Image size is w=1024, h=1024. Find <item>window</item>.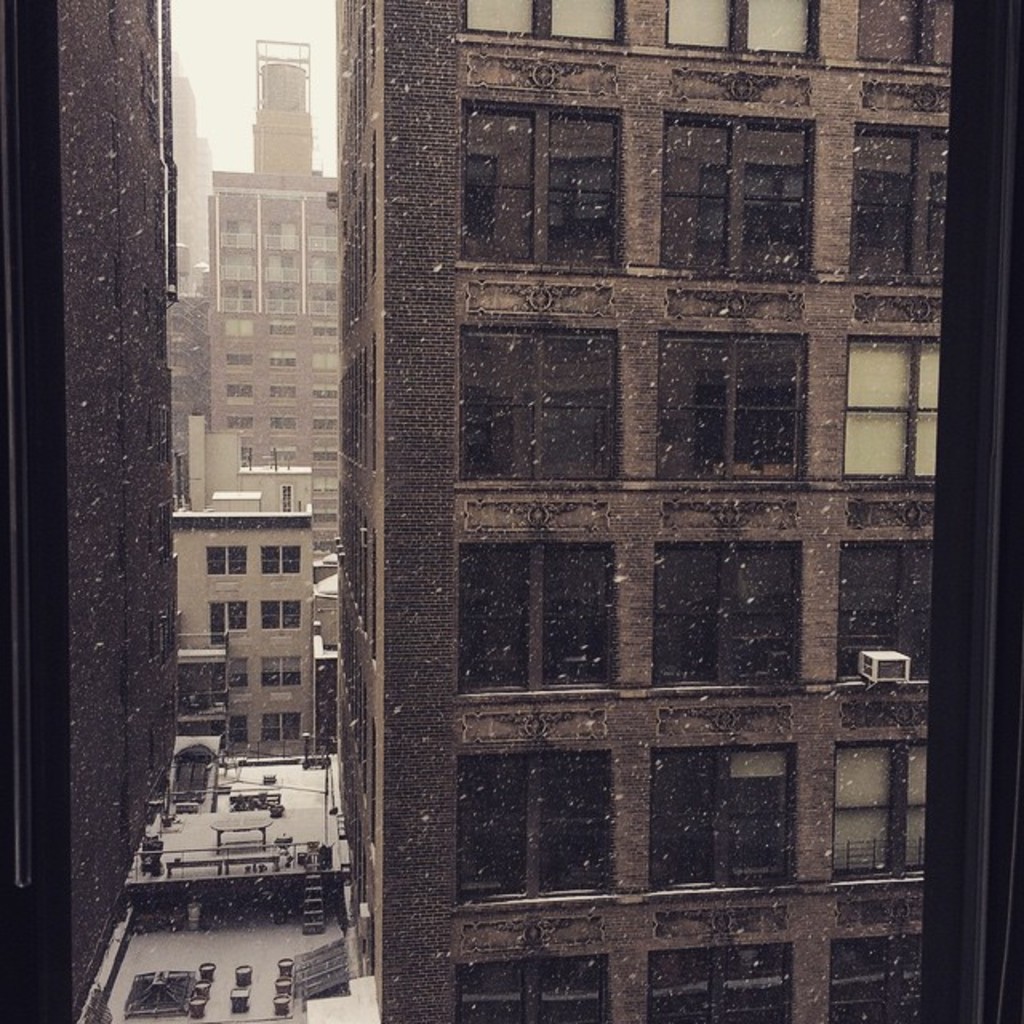
[205, 597, 246, 648].
